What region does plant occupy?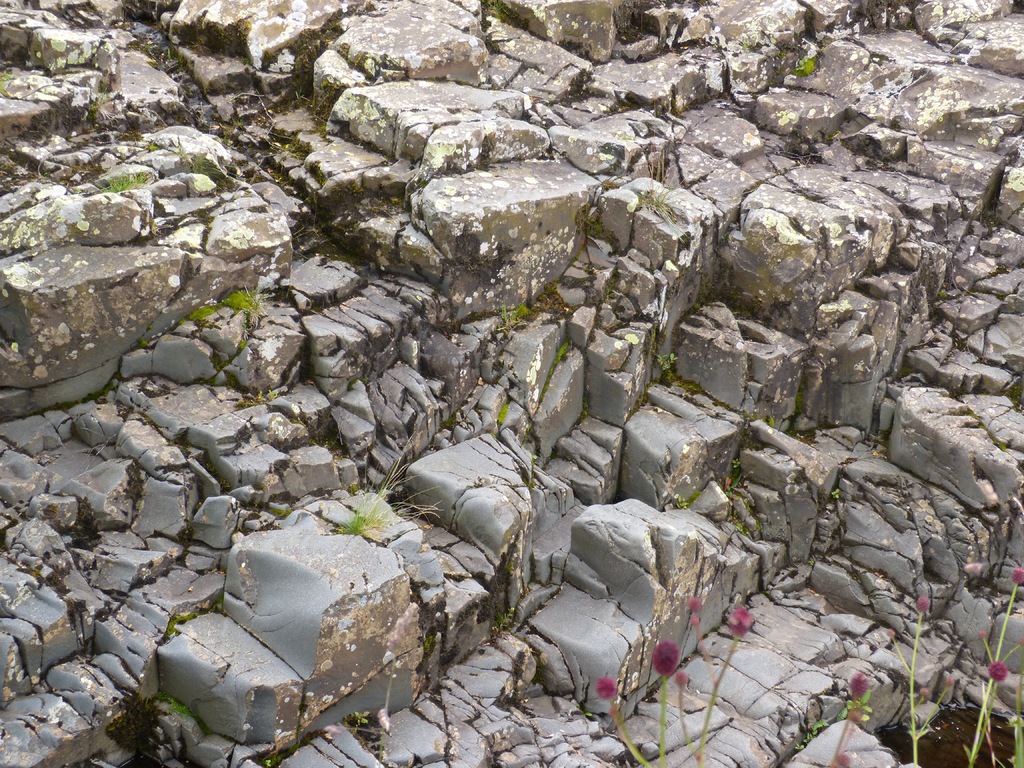
[left=676, top=491, right=692, bottom=512].
